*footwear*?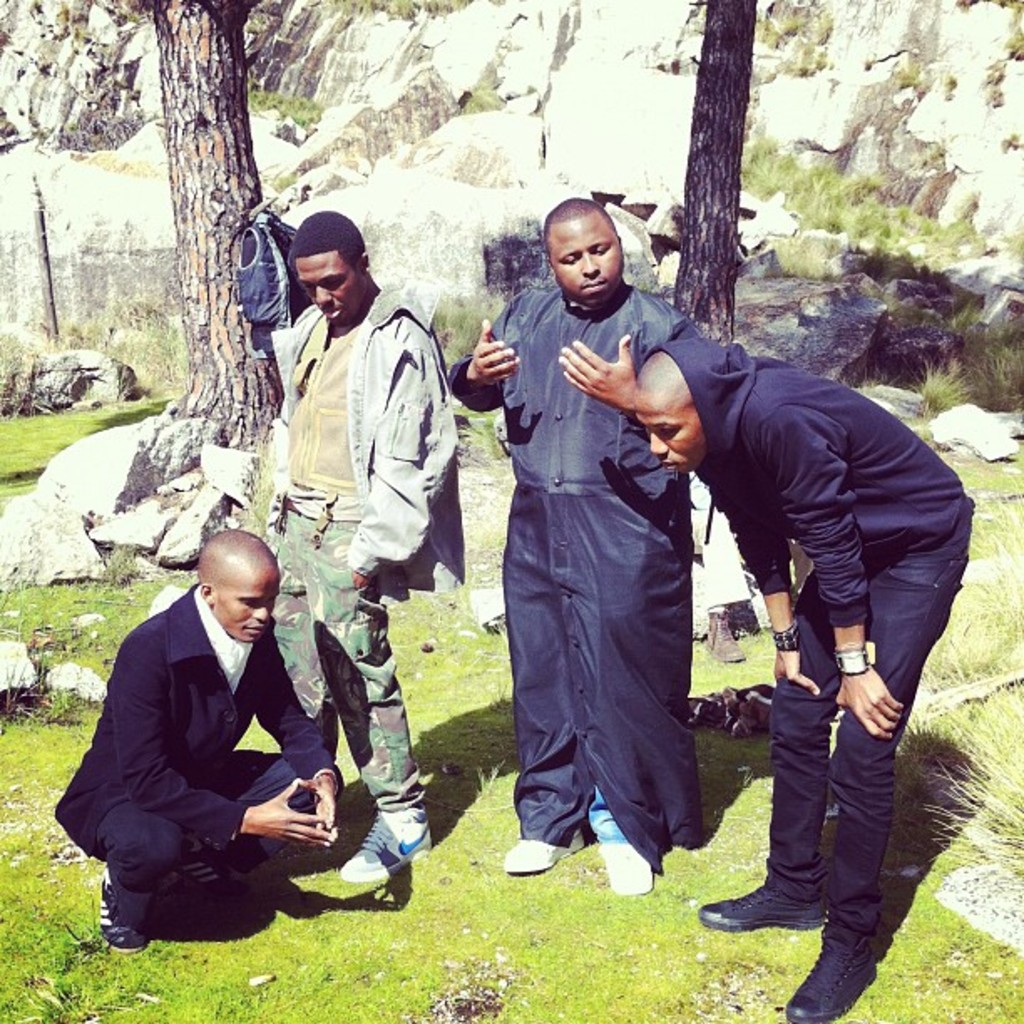
[502, 832, 581, 873]
